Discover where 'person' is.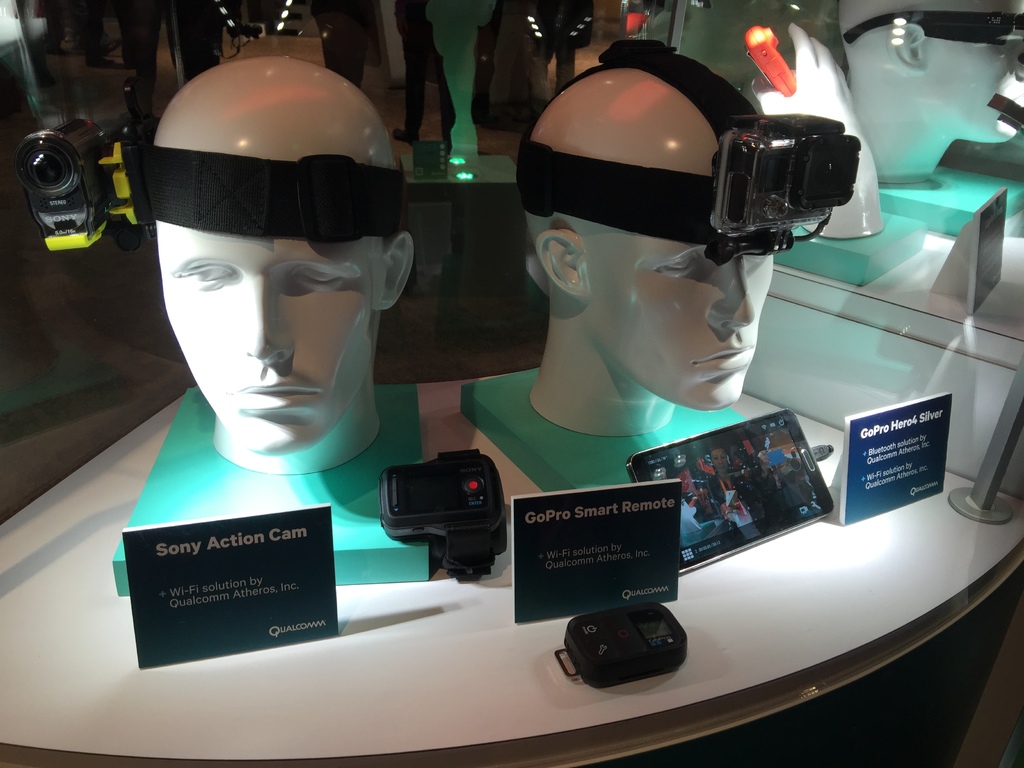
Discovered at x1=485, y1=22, x2=857, y2=524.
